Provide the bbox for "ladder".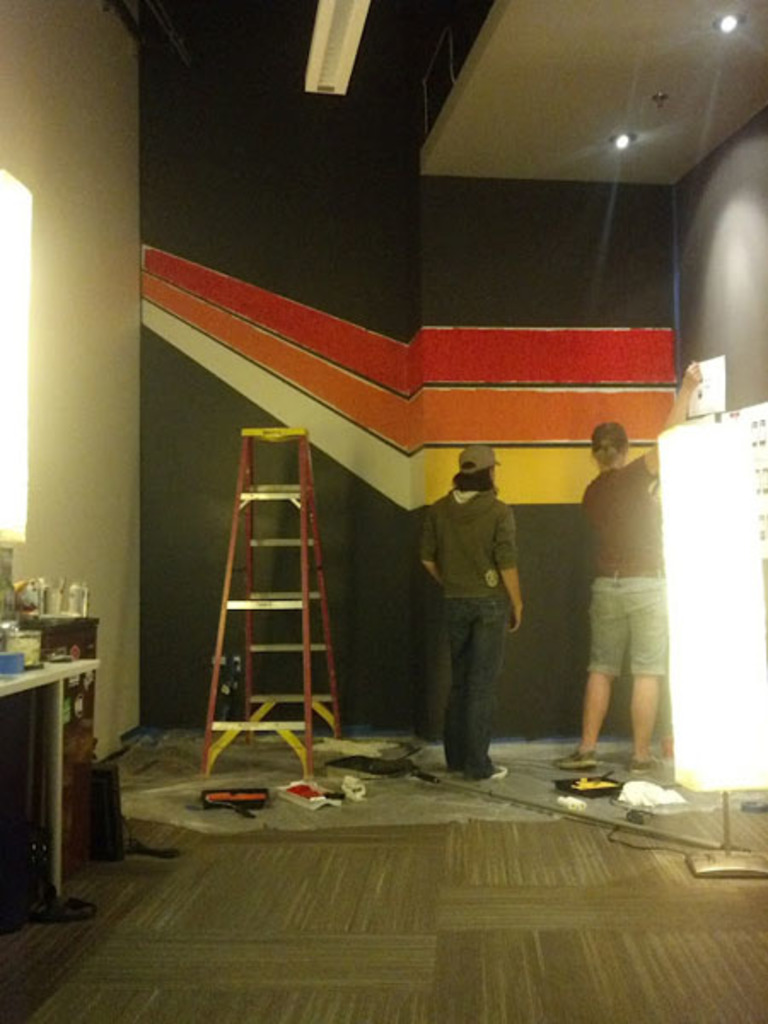
[left=205, top=433, right=343, bottom=804].
